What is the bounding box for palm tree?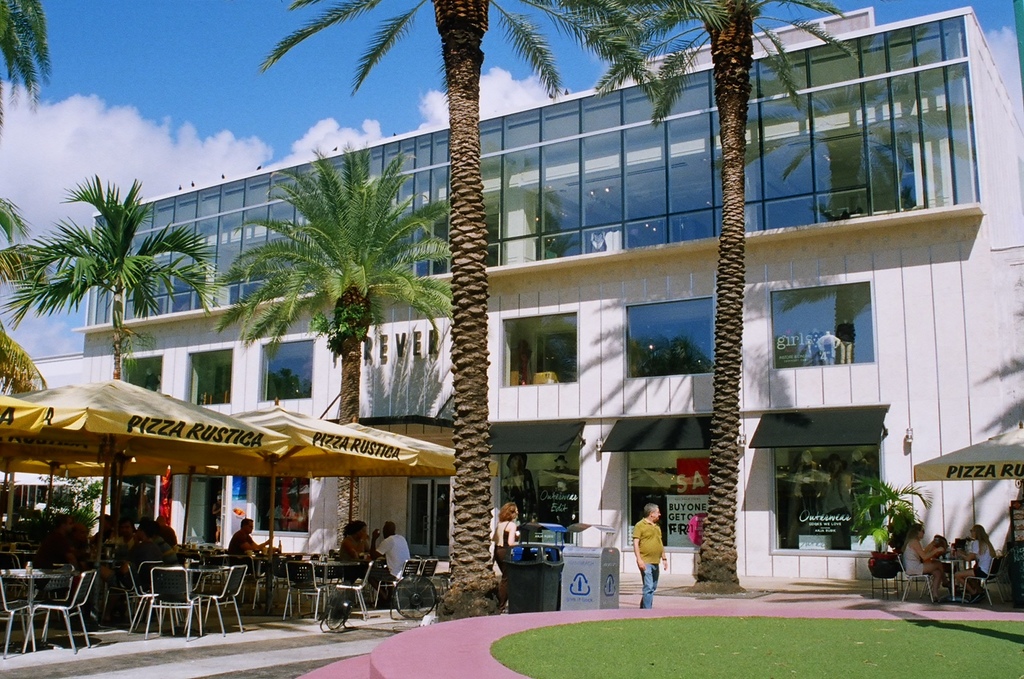
bbox=(596, 0, 866, 597).
